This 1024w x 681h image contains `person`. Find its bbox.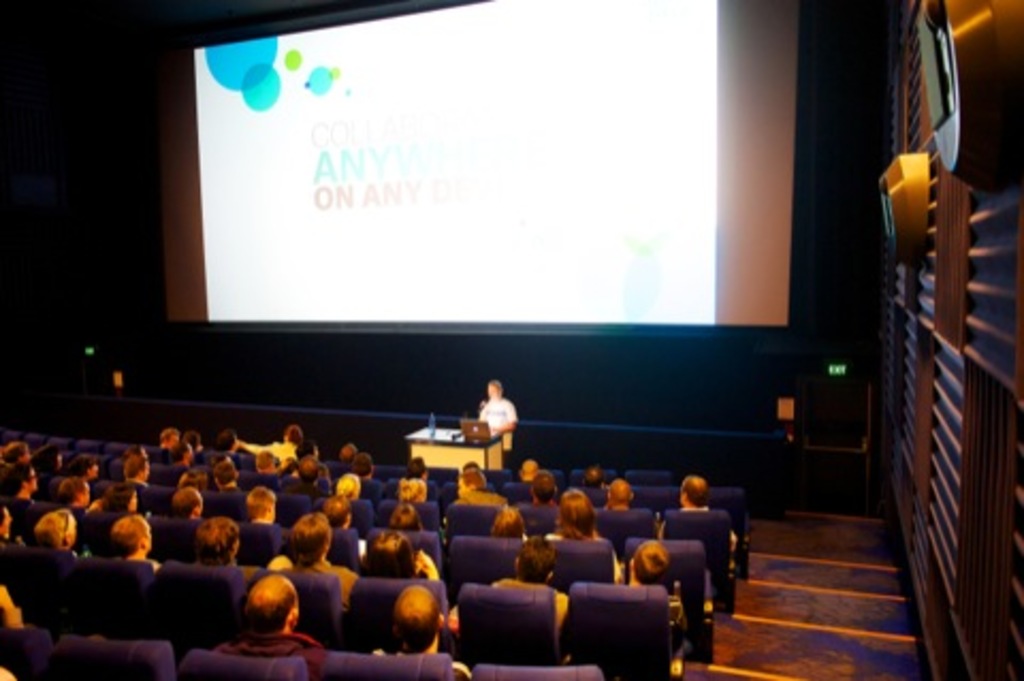
162,476,209,532.
